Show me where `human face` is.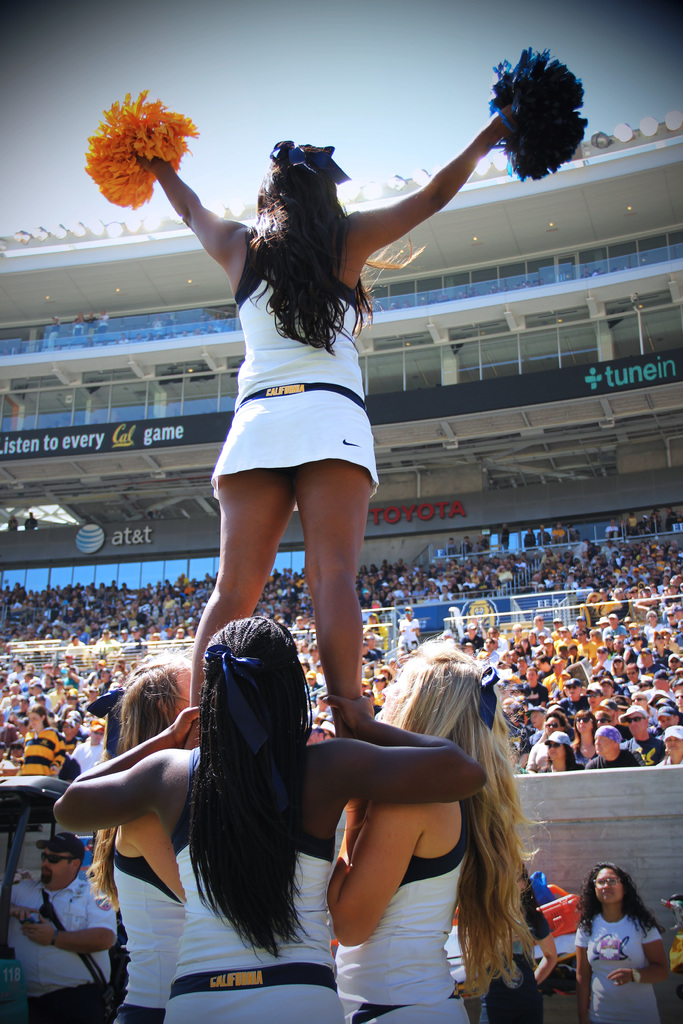
`human face` is at {"x1": 45, "y1": 852, "x2": 78, "y2": 889}.
